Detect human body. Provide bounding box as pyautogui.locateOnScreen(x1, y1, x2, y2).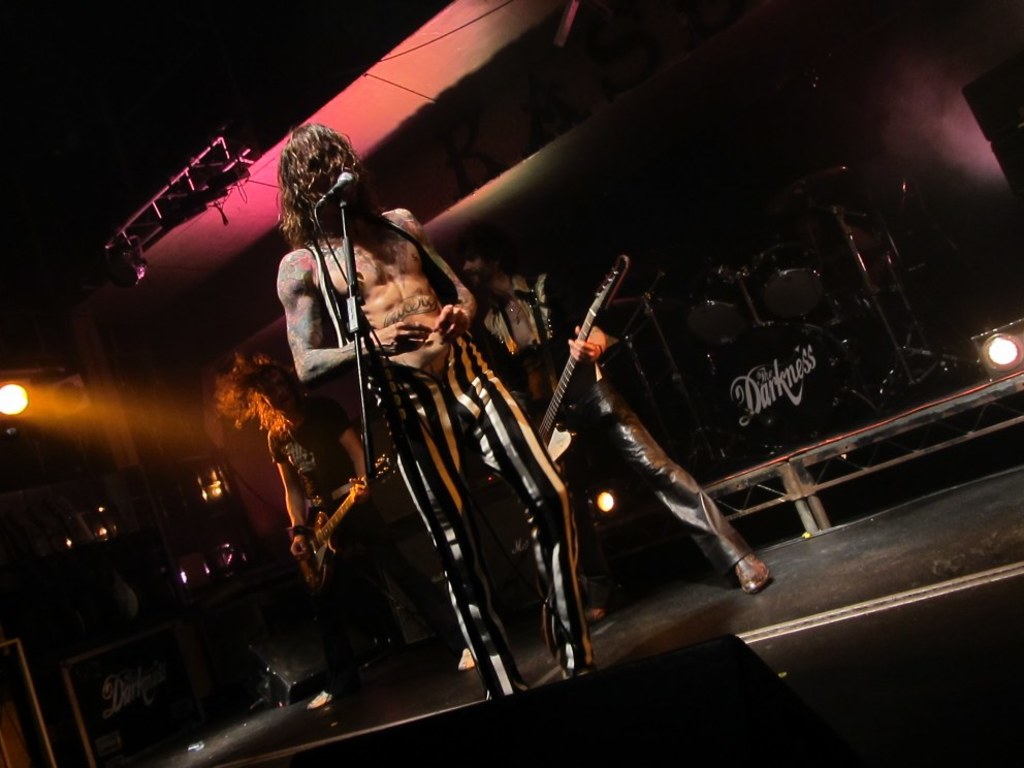
pyautogui.locateOnScreen(465, 270, 773, 635).
